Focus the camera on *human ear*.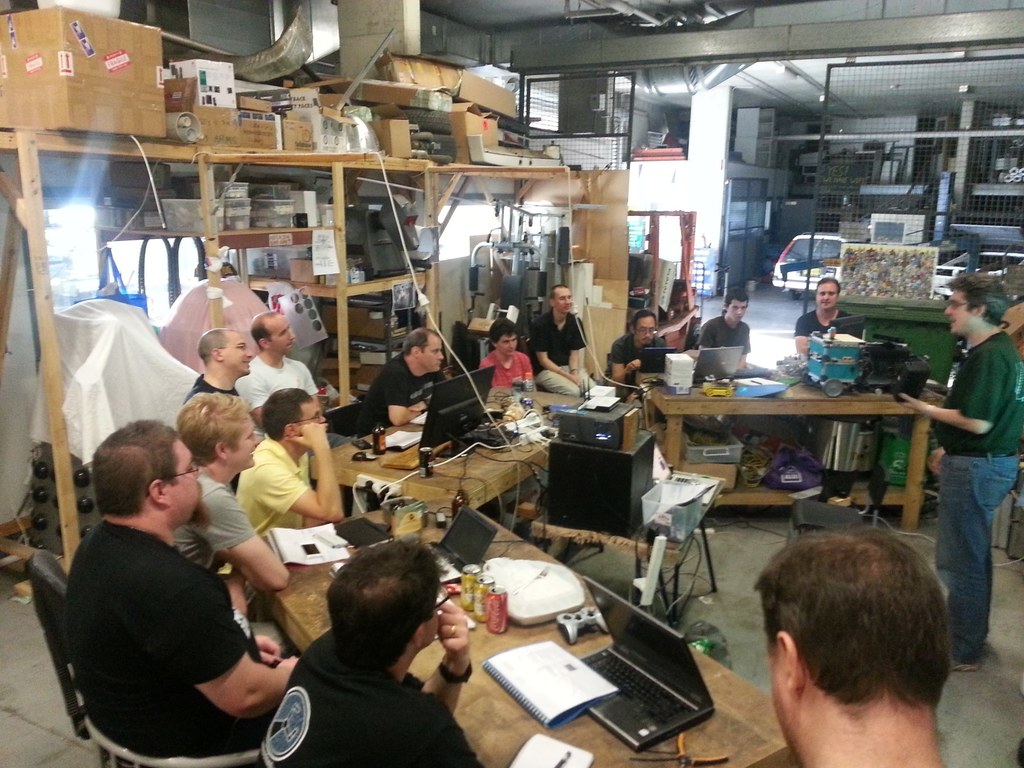
Focus region: x1=415 y1=625 x2=425 y2=650.
